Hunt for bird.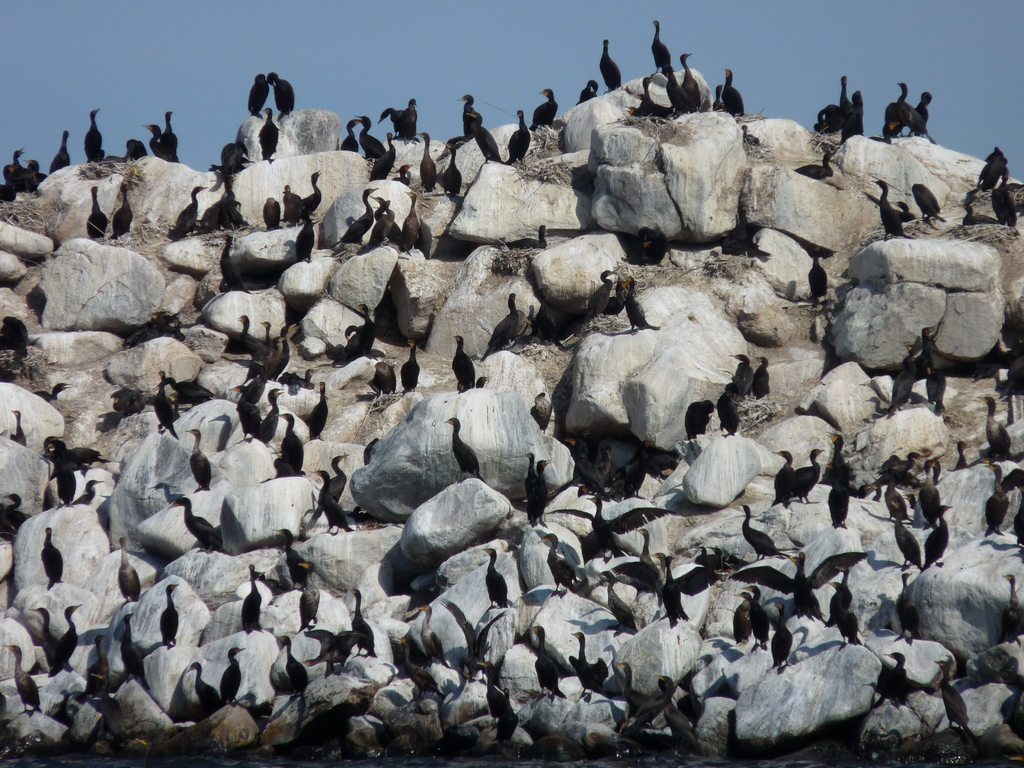
Hunted down at box=[59, 602, 83, 666].
